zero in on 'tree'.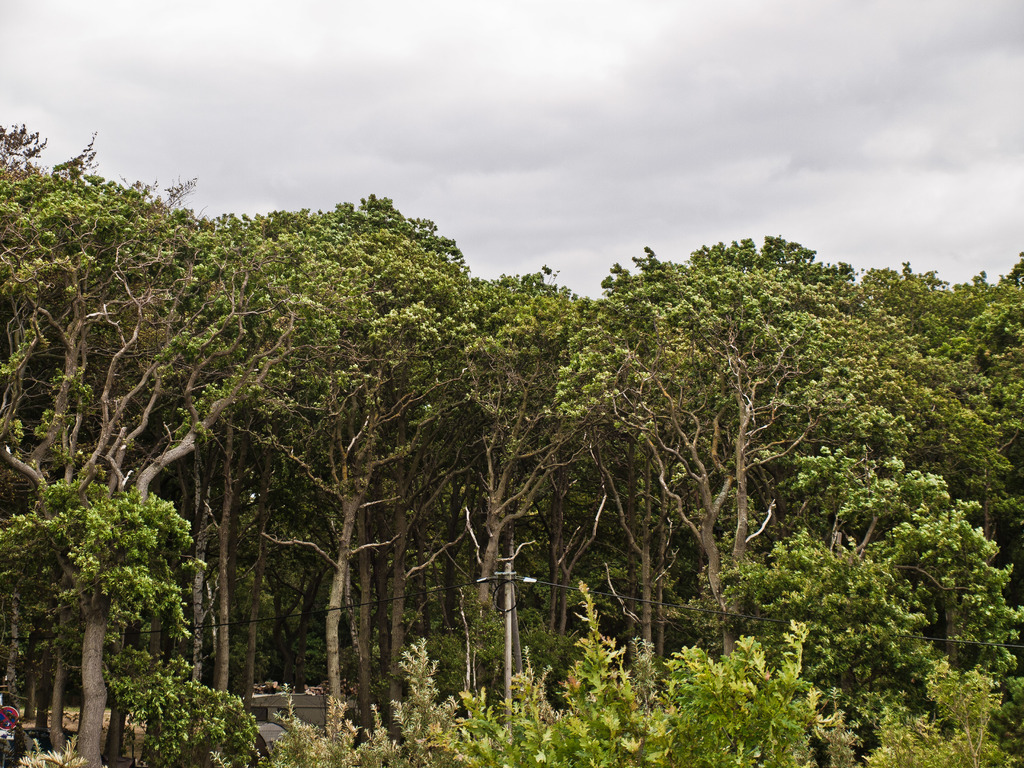
Zeroed in: [555, 230, 828, 676].
